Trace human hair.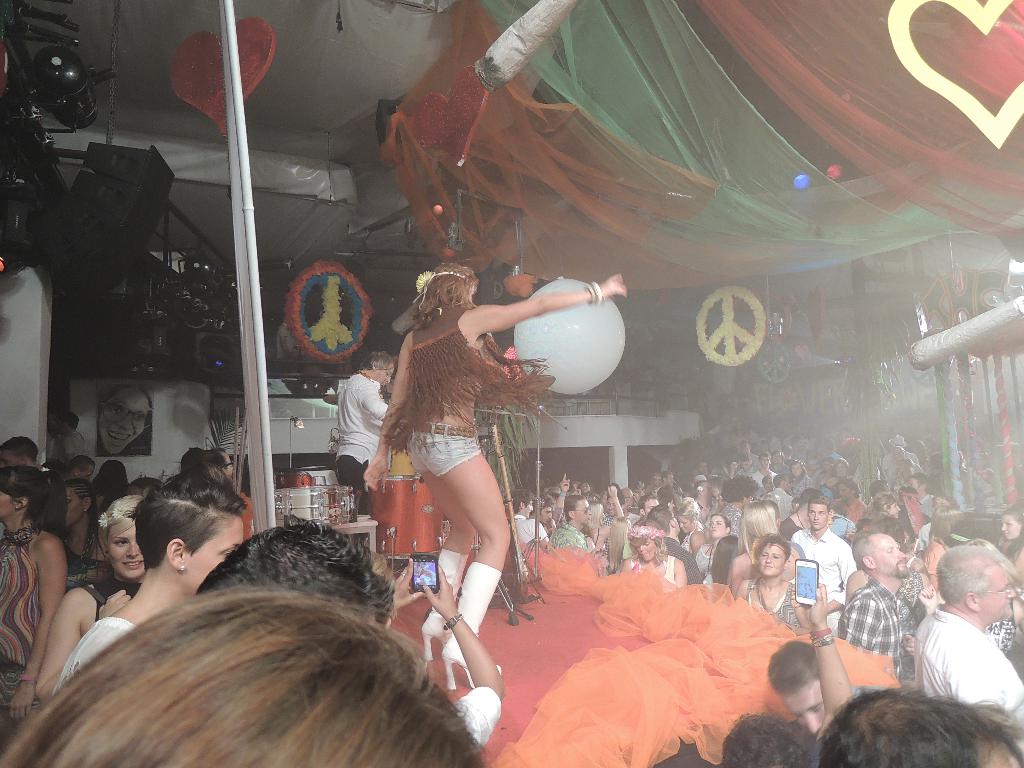
Traced to <bbox>800, 486, 820, 505</bbox>.
